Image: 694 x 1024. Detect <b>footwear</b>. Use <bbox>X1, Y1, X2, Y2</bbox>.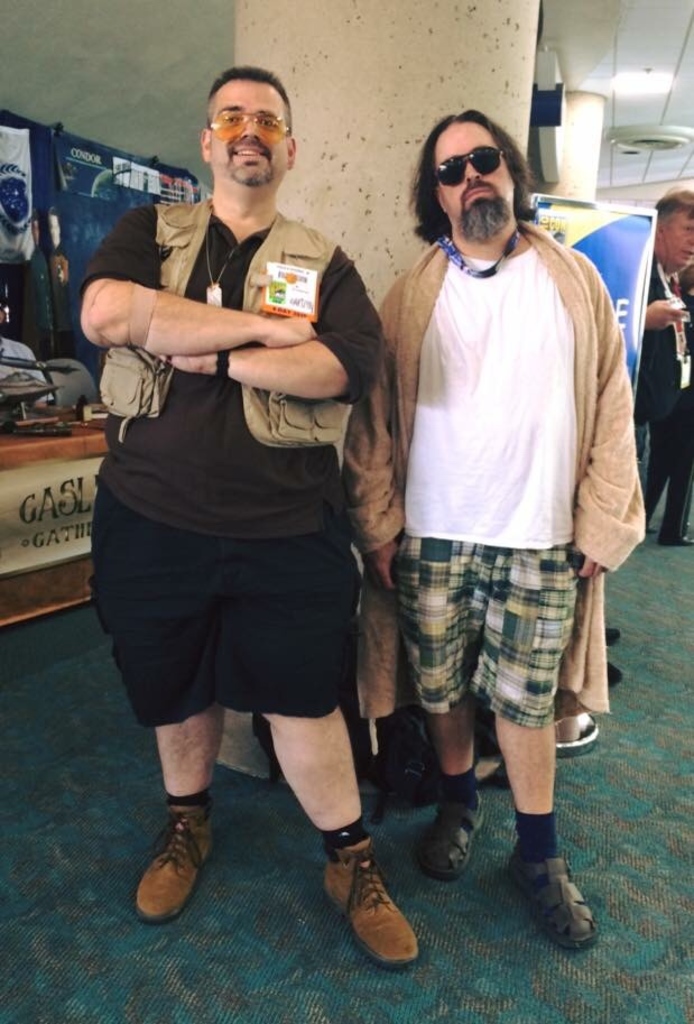
<bbox>605, 622, 616, 644</bbox>.
